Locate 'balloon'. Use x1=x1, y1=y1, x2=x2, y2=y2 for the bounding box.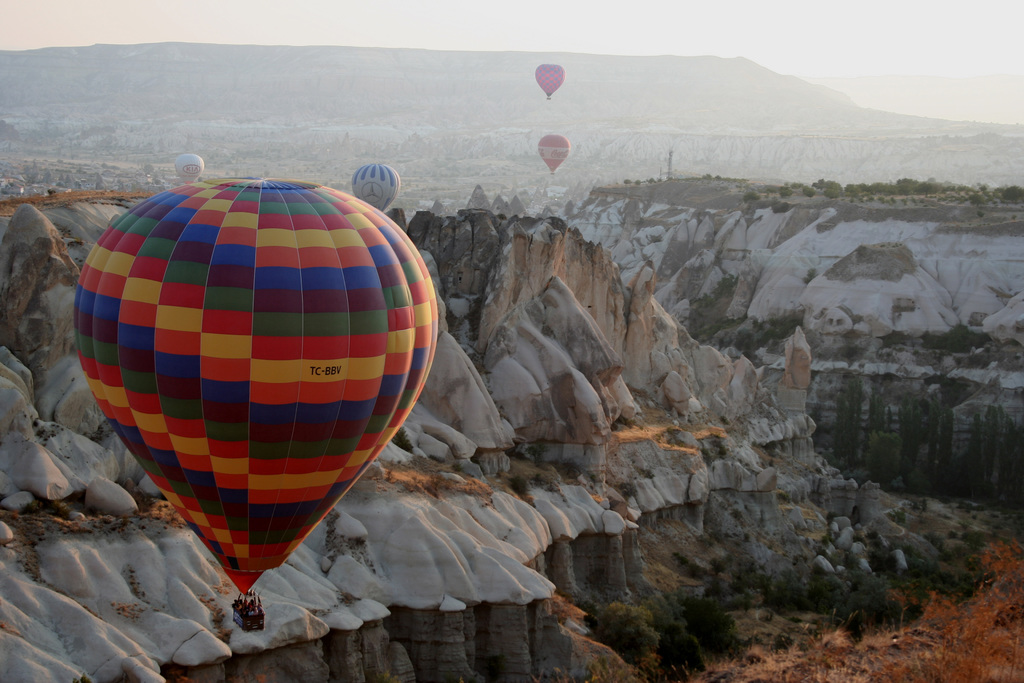
x1=535, y1=131, x2=569, y2=173.
